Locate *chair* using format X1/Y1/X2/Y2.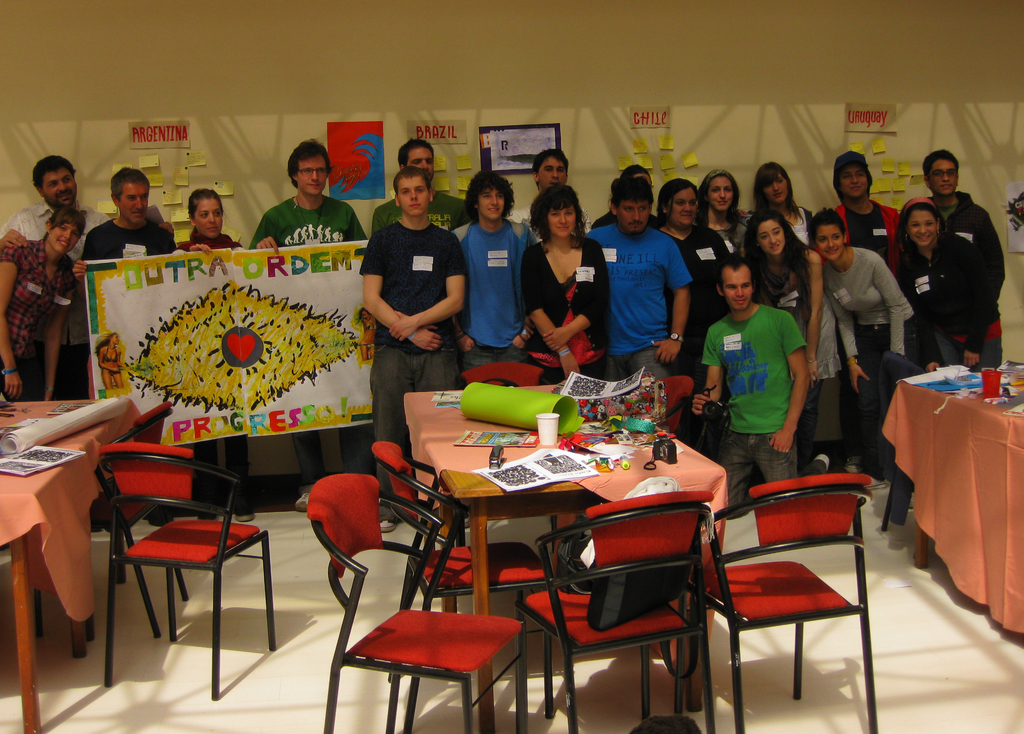
709/452/886/720.
